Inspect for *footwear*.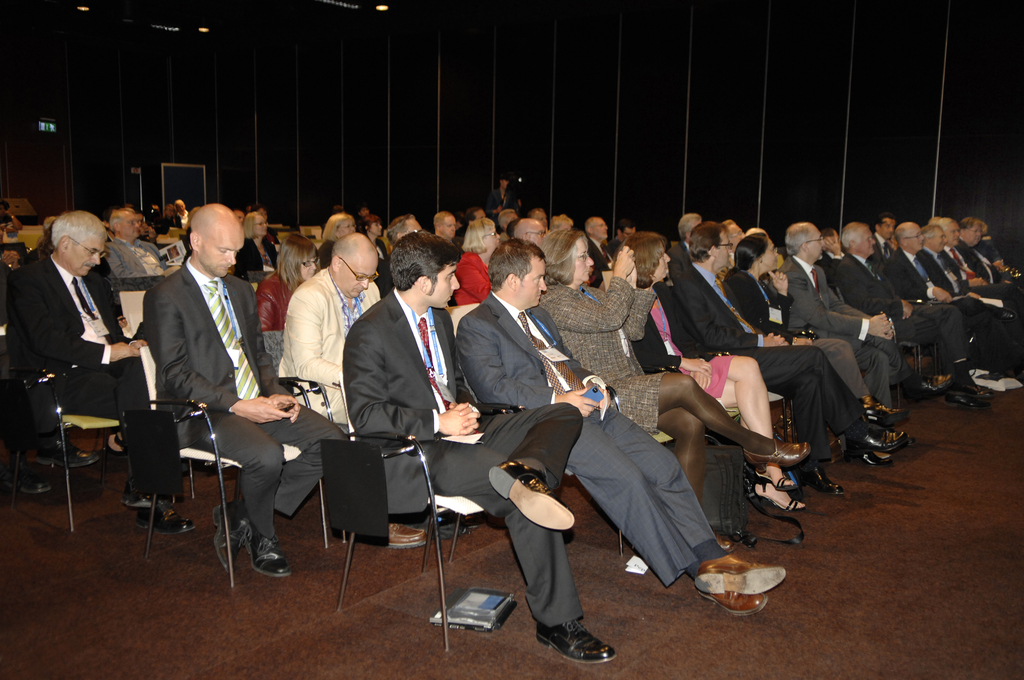
Inspection: (800,464,844,498).
